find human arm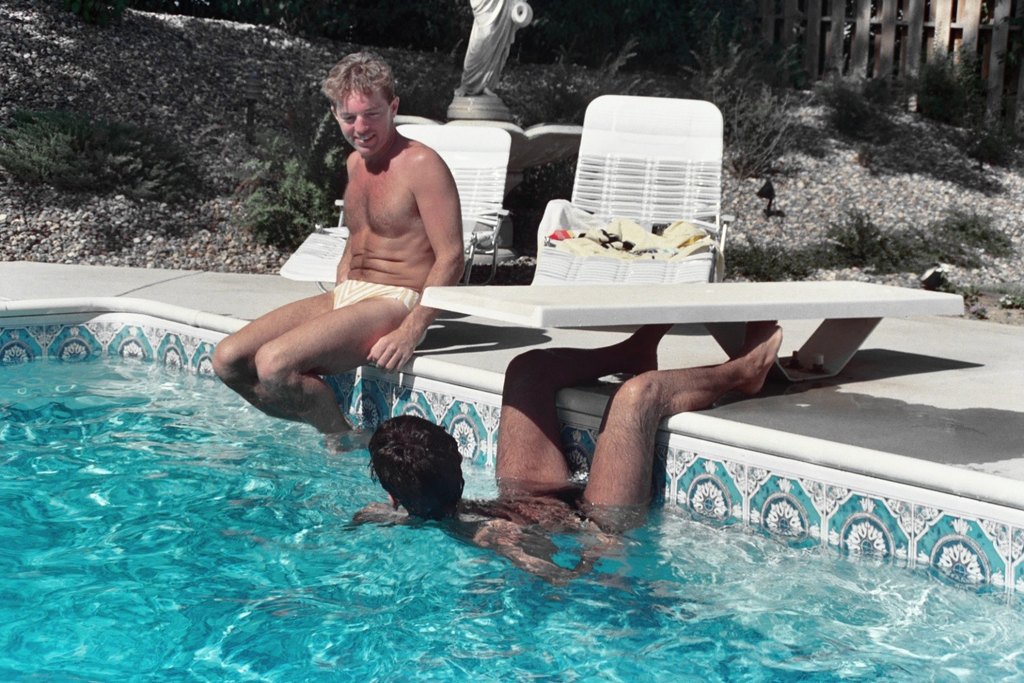
bbox=[362, 152, 462, 370]
